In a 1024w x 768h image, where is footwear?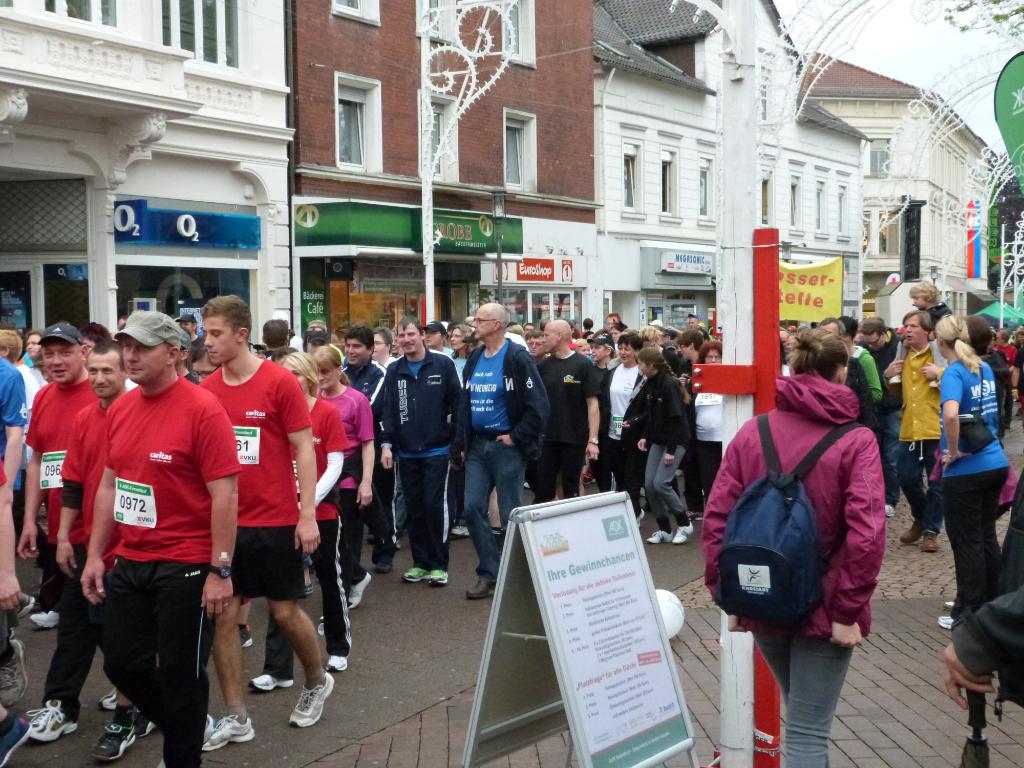
[x1=376, y1=564, x2=390, y2=573].
